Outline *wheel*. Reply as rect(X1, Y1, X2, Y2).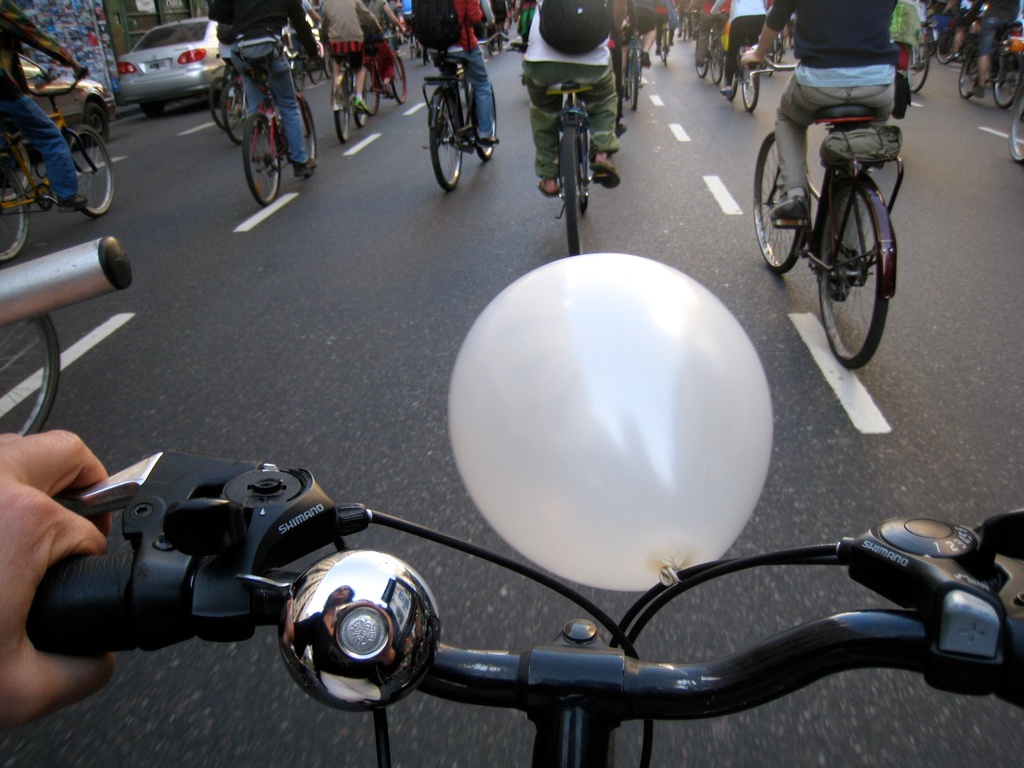
rect(694, 42, 707, 79).
